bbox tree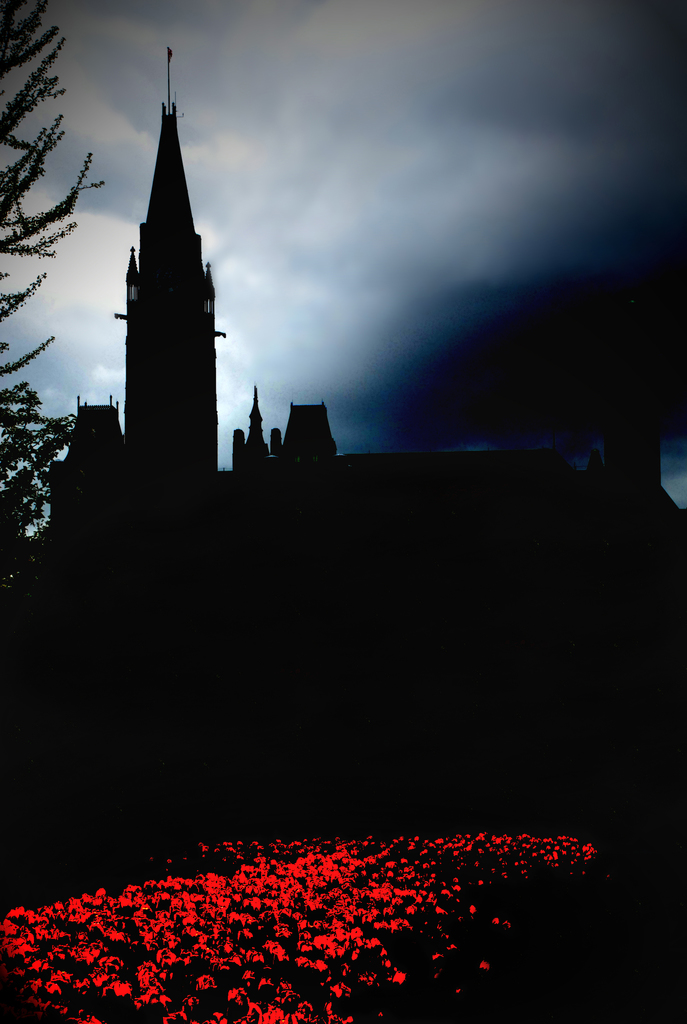
x1=0, y1=0, x2=103, y2=568
